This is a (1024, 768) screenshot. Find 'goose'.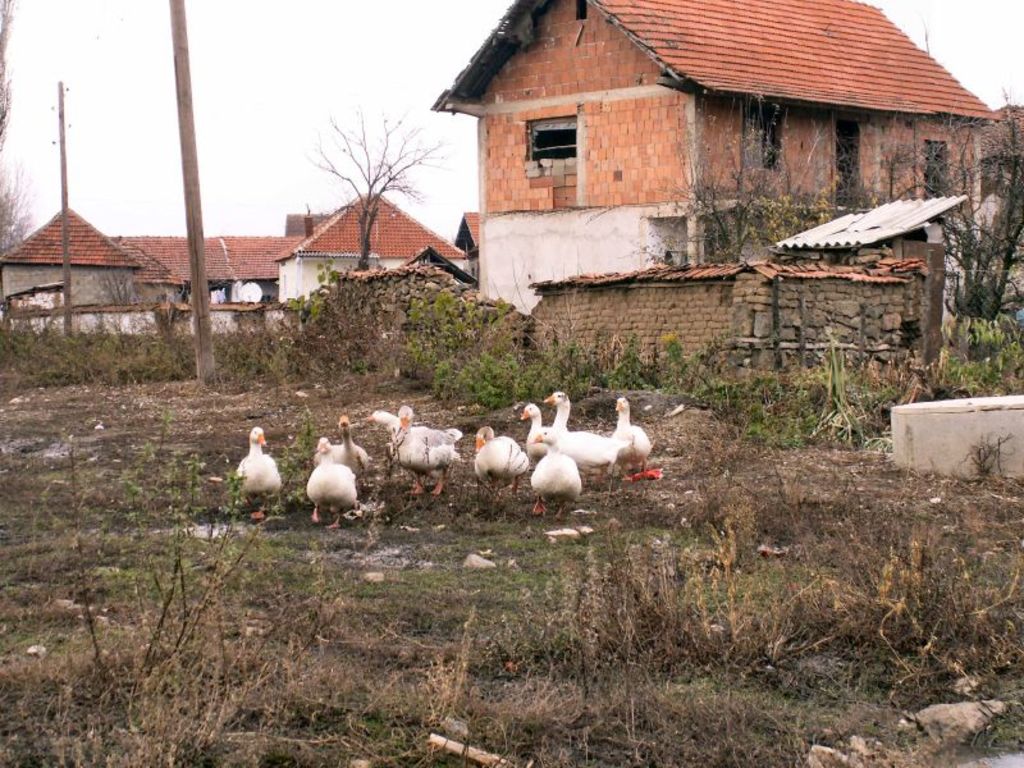
Bounding box: left=476, top=424, right=530, bottom=499.
